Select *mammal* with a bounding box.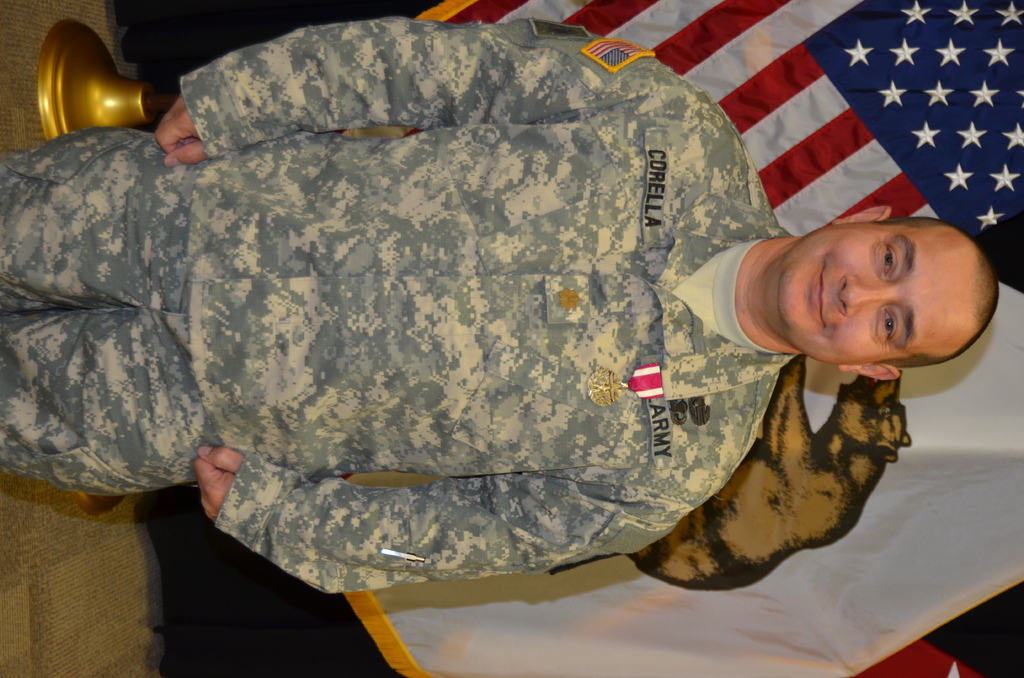
bbox=[628, 355, 913, 591].
